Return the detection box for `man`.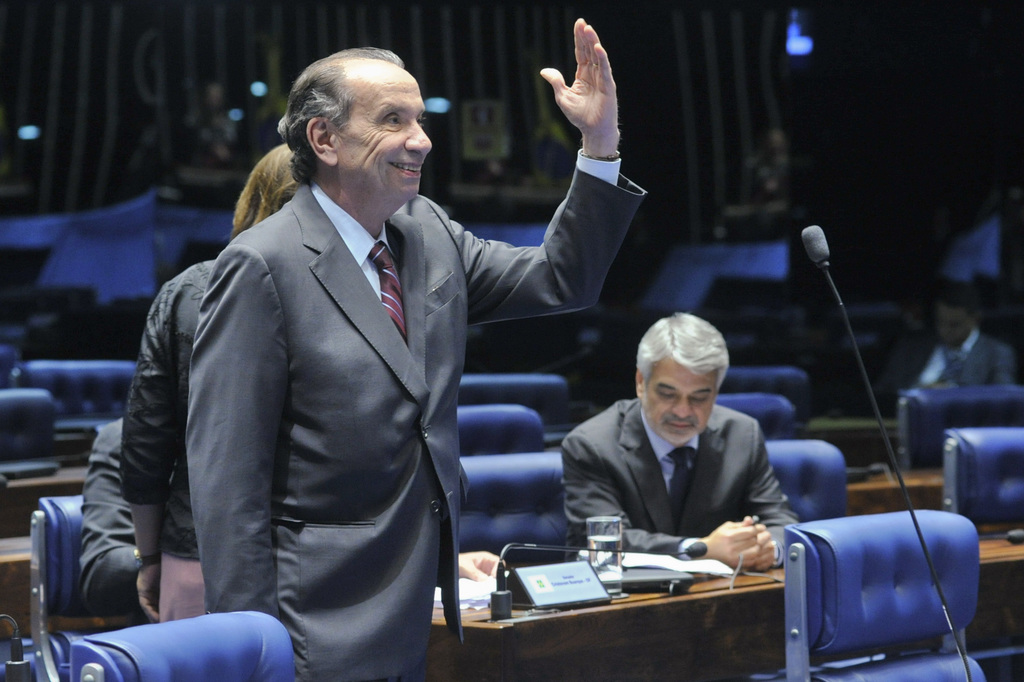
{"x1": 95, "y1": 38, "x2": 618, "y2": 668}.
